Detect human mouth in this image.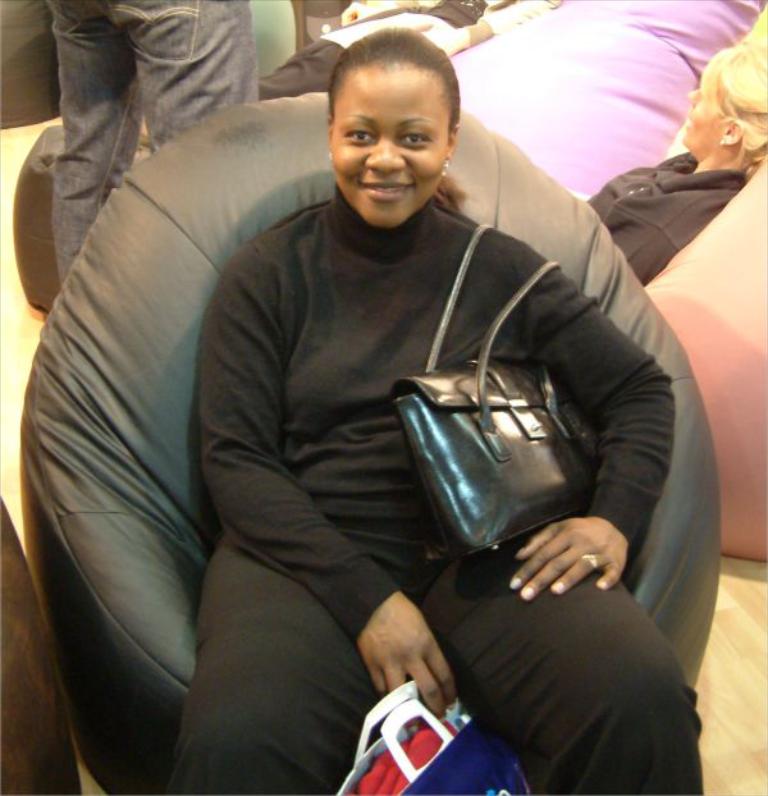
Detection: pyautogui.locateOnScreen(351, 177, 416, 206).
